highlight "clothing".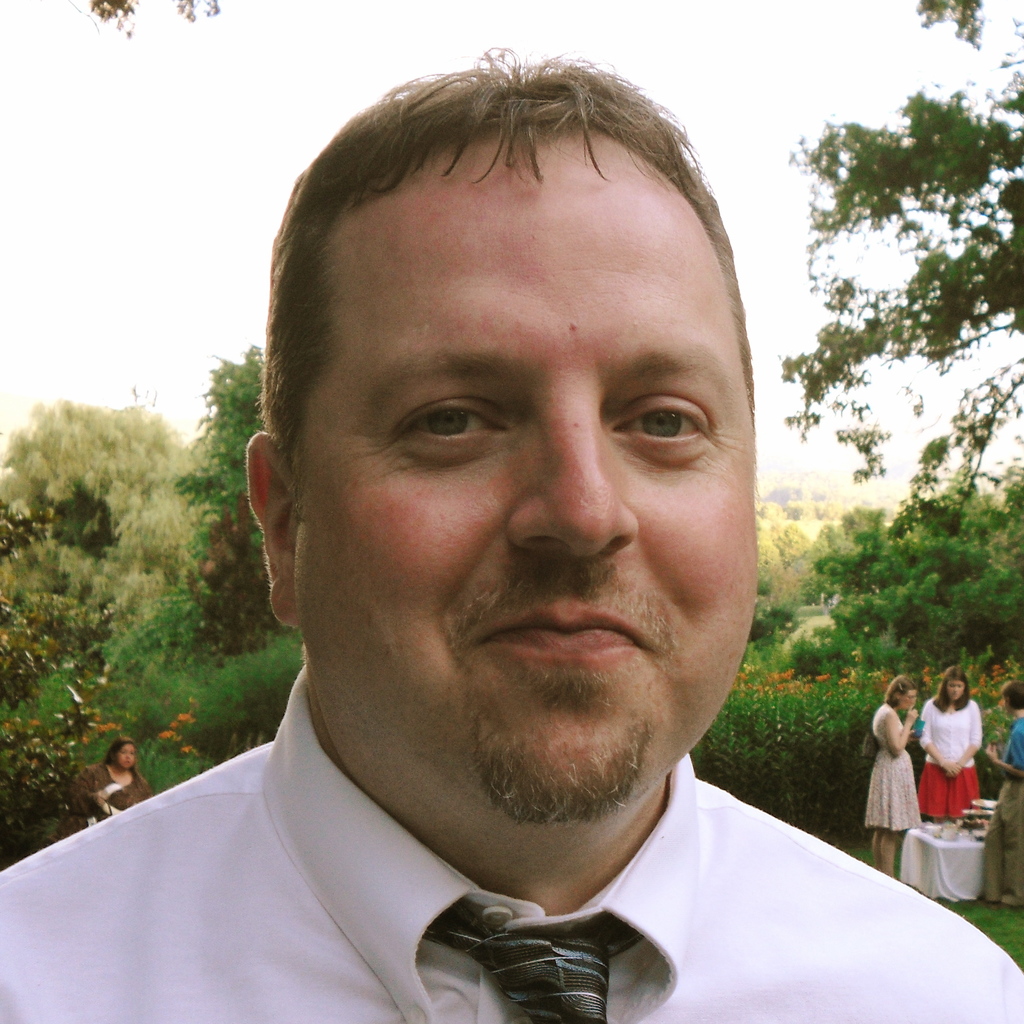
Highlighted region: <bbox>915, 697, 986, 817</bbox>.
